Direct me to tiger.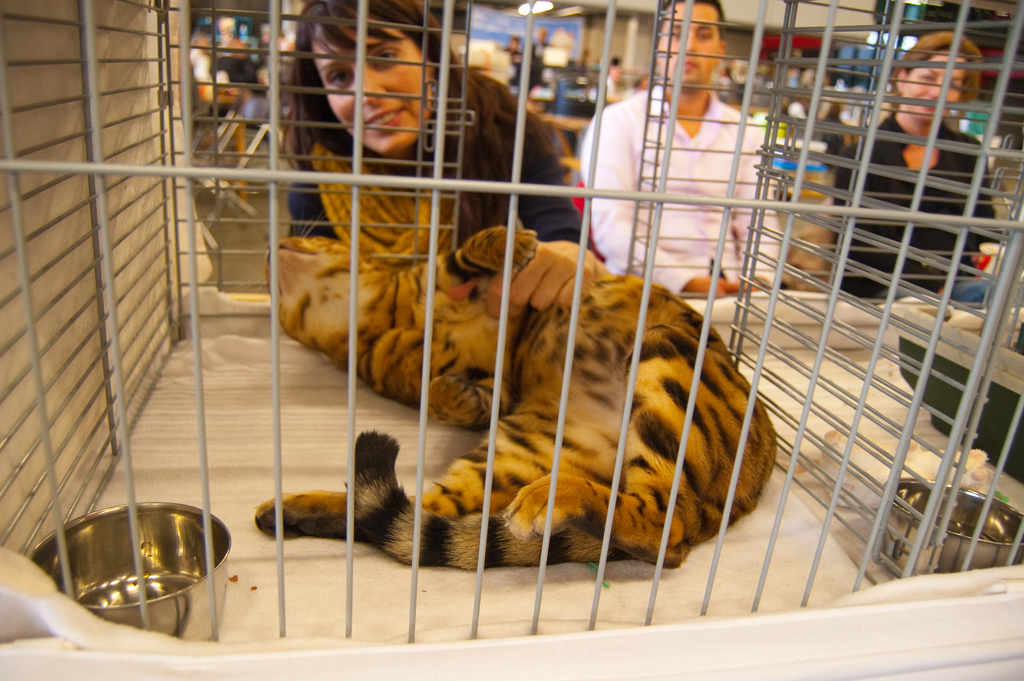
Direction: 255:226:781:564.
